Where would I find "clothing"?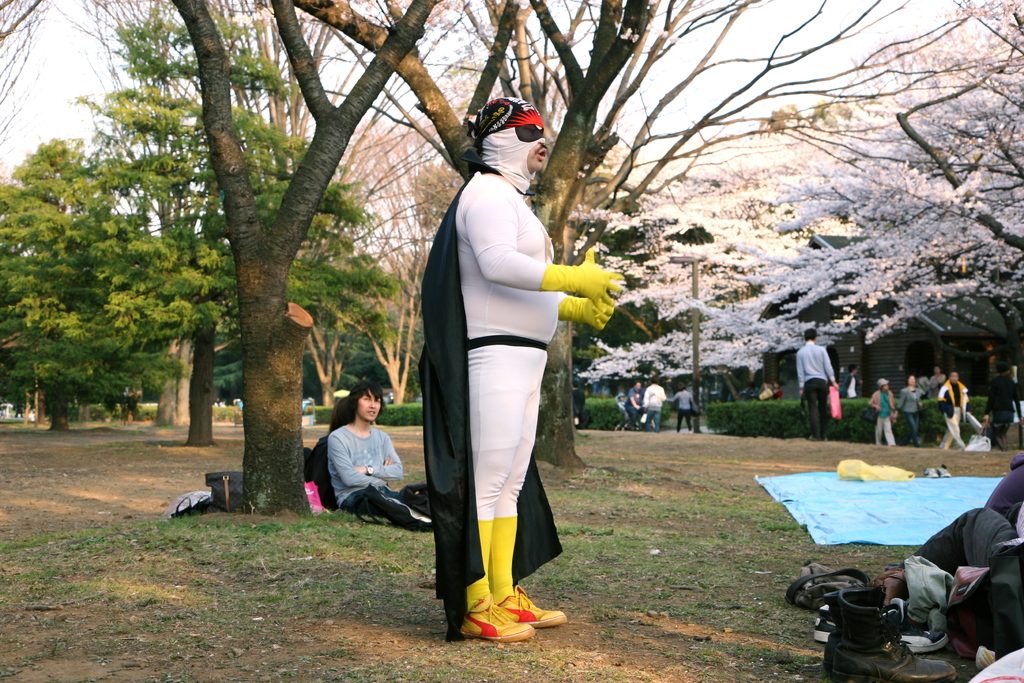
At (left=625, top=388, right=642, bottom=428).
